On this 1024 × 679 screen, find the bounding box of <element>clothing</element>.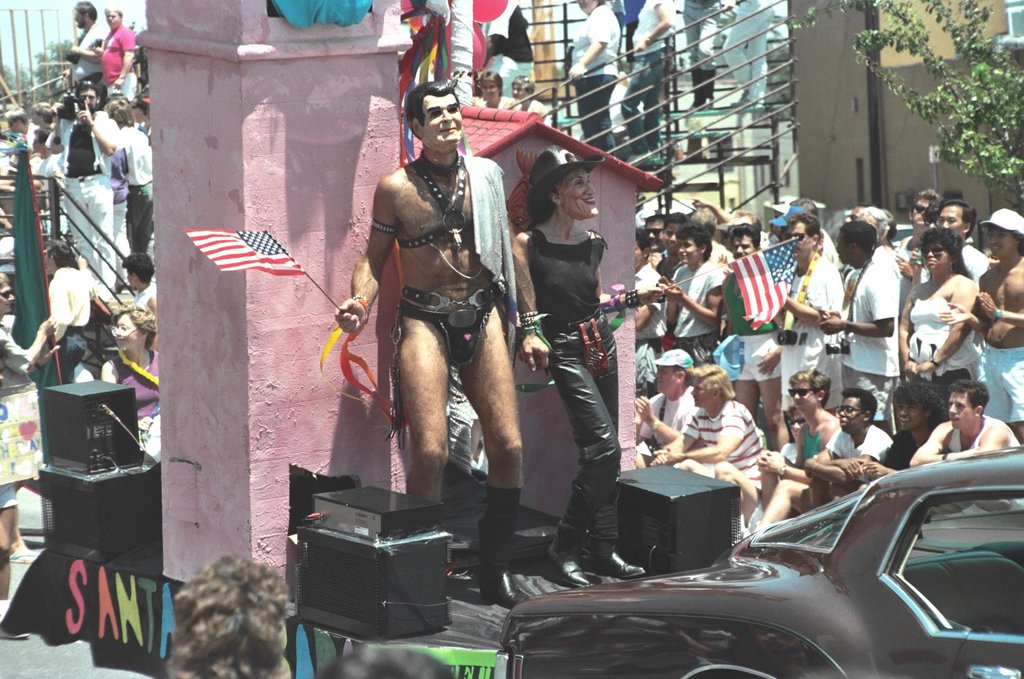
Bounding box: 783:256:846:416.
